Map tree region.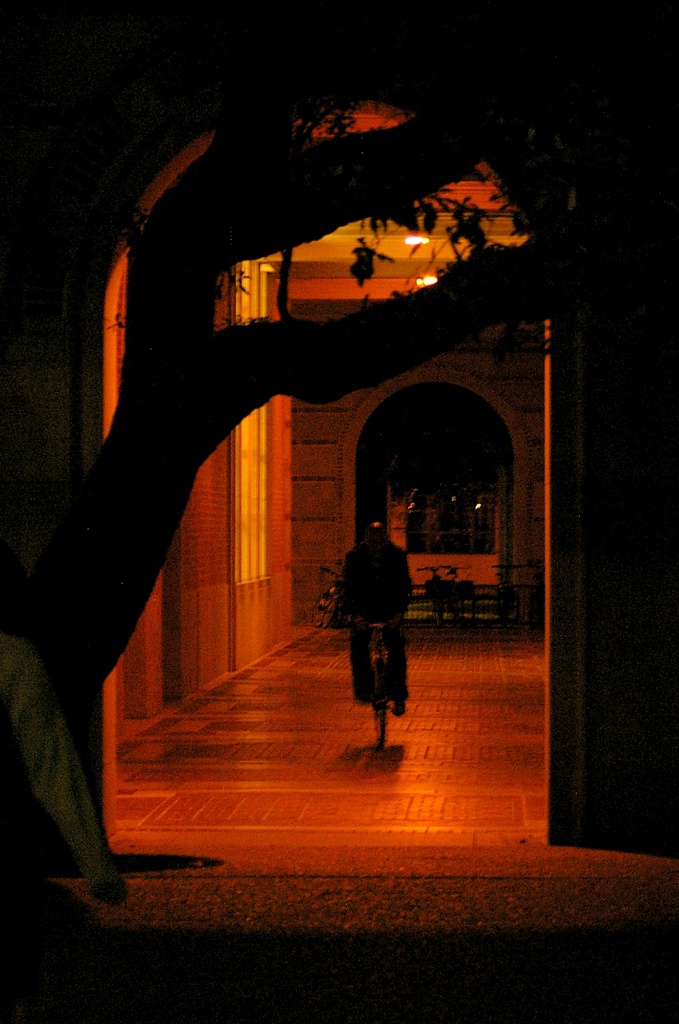
Mapped to Rect(0, 0, 678, 884).
